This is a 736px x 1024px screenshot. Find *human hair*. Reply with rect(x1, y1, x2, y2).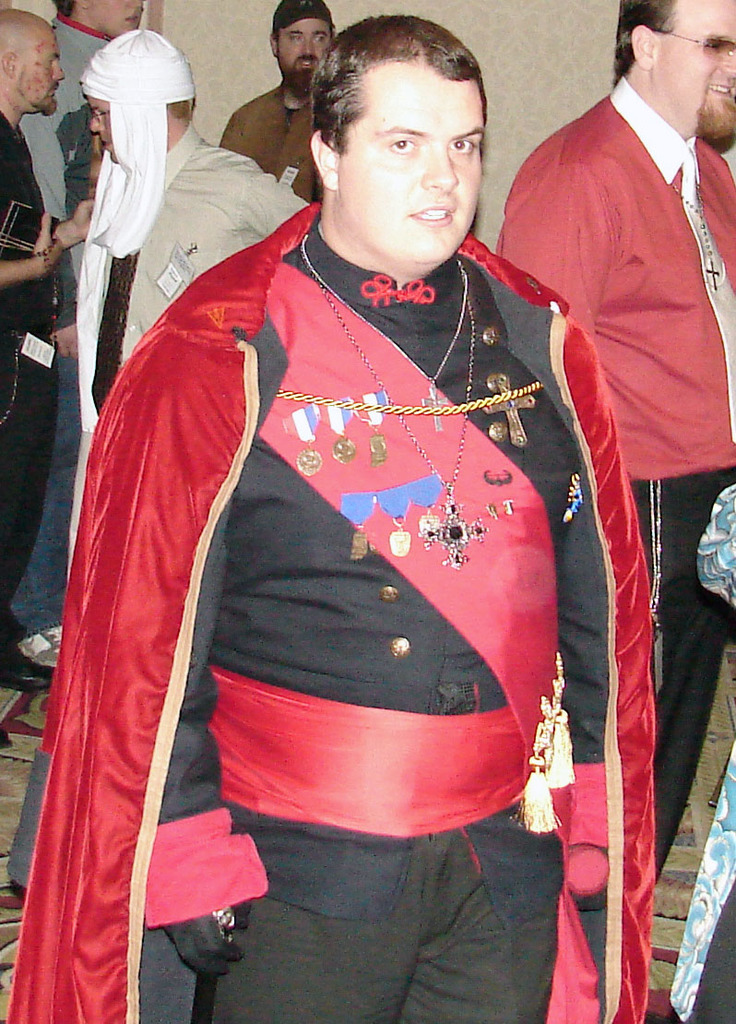
rect(271, 25, 281, 63).
